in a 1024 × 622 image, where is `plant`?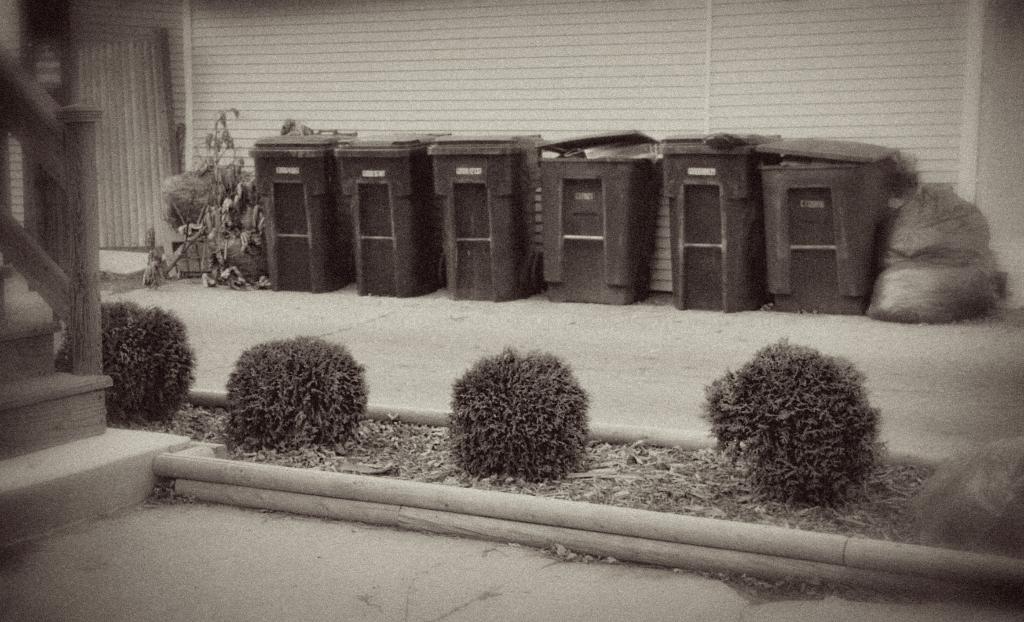
<box>220,333,367,458</box>.
